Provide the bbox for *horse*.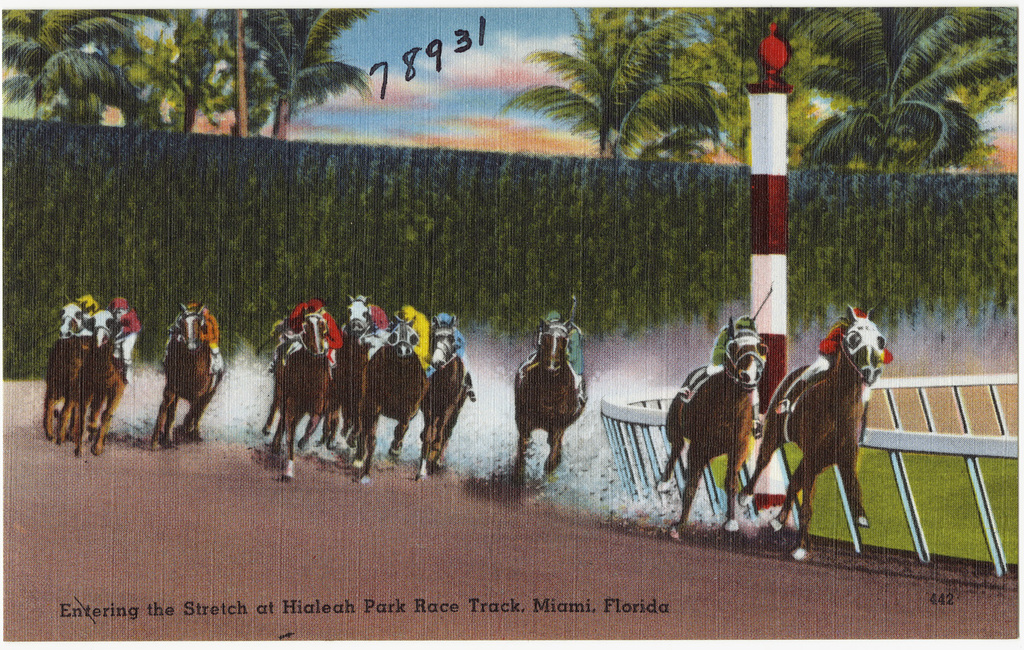
68 303 130 459.
